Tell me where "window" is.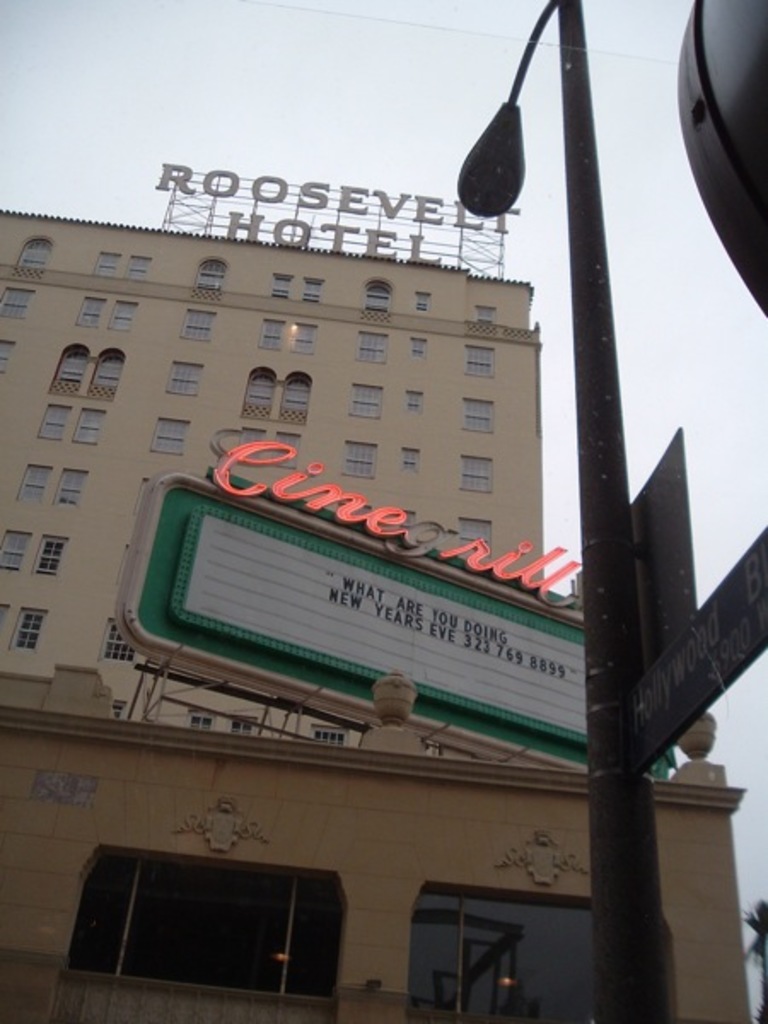
"window" is at select_region(275, 275, 292, 299).
